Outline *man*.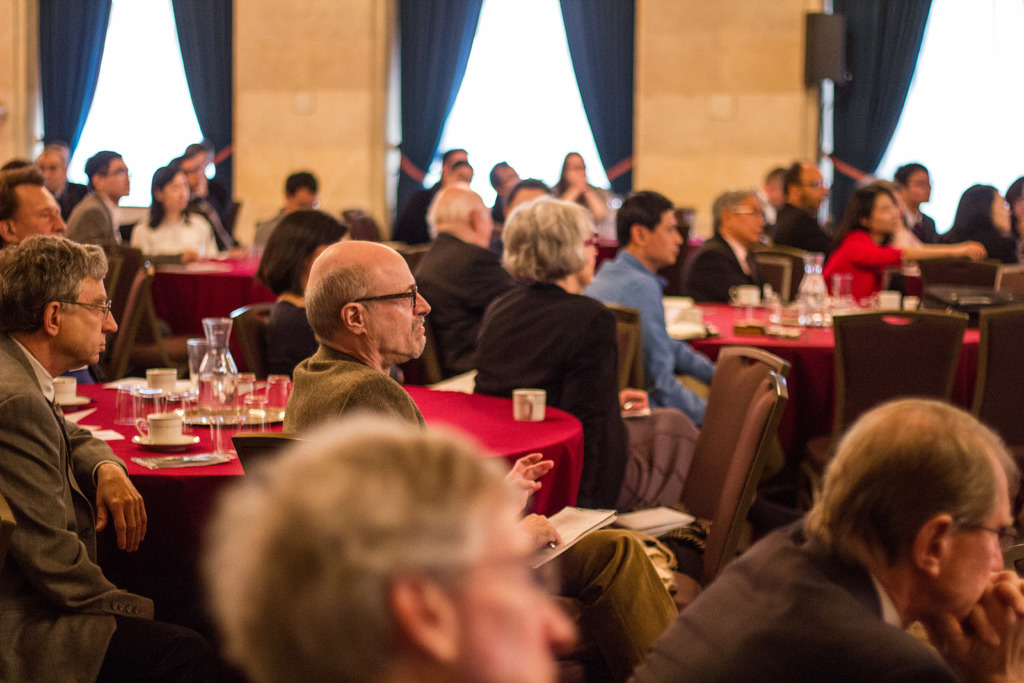
Outline: <region>492, 173, 548, 223</region>.
